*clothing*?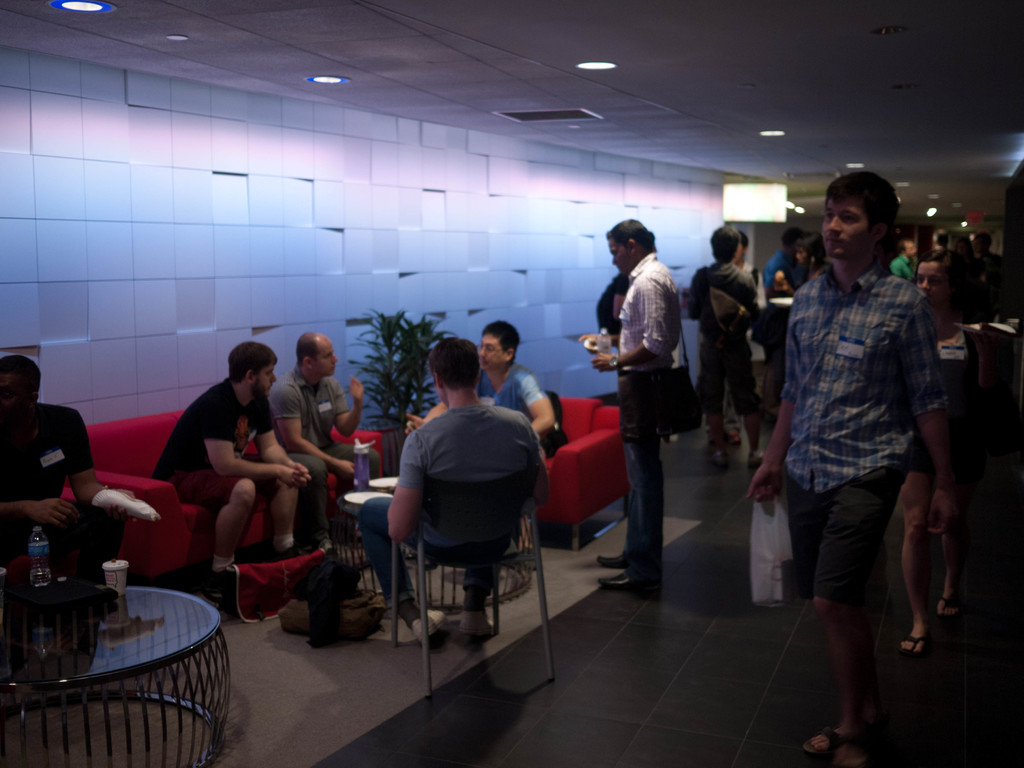
locate(616, 248, 684, 579)
